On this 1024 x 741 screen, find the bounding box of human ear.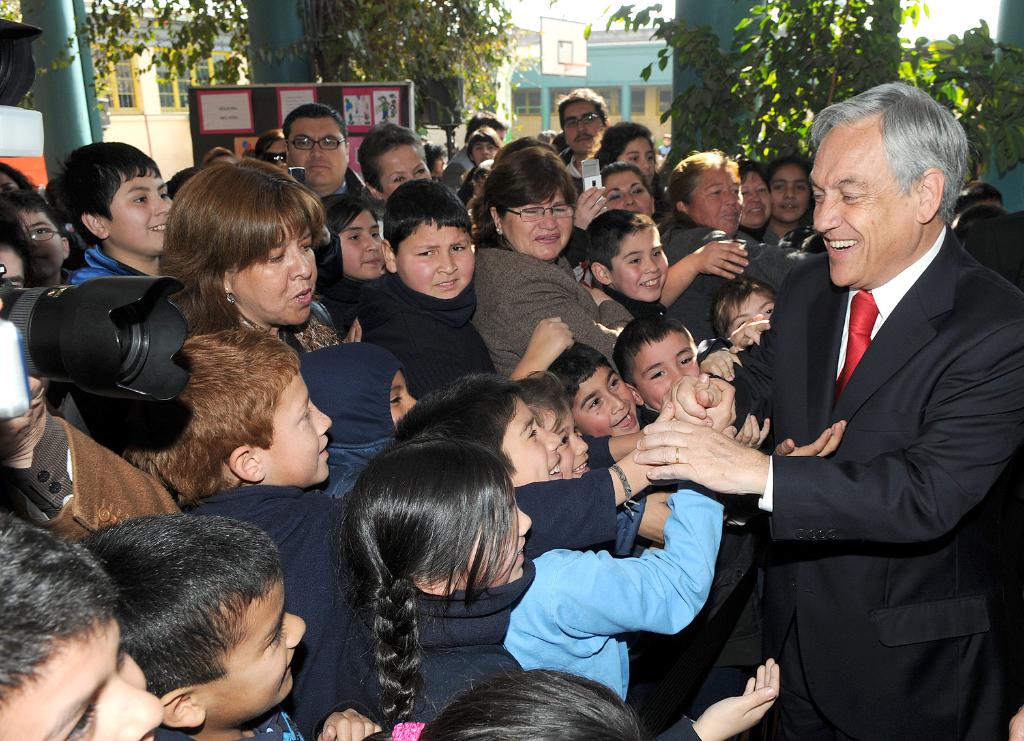
Bounding box: [381,239,396,273].
